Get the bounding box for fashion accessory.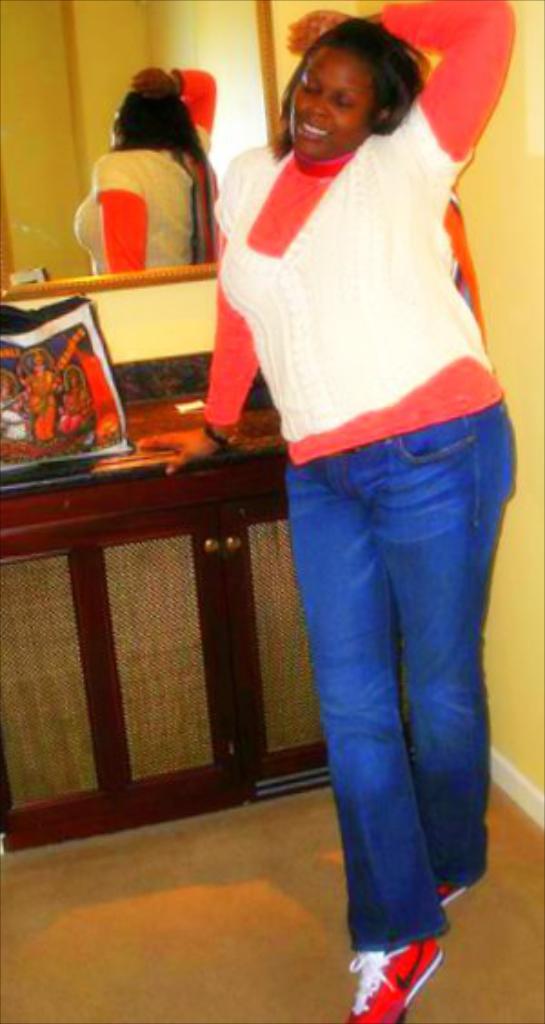
Rect(340, 935, 447, 1022).
